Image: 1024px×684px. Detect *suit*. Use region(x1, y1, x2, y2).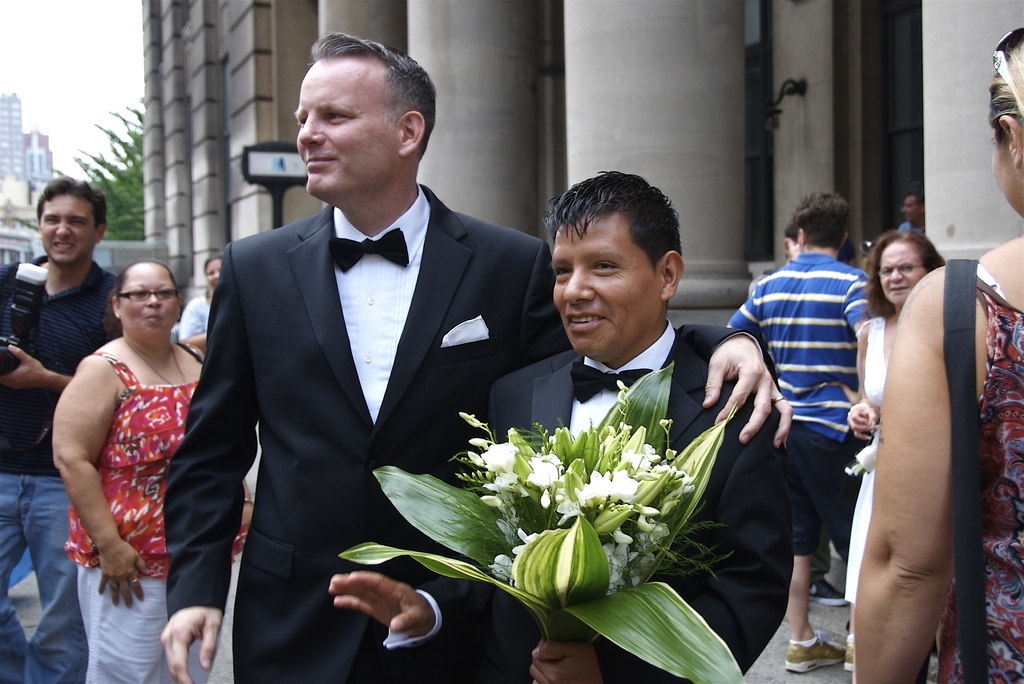
region(374, 320, 792, 683).
